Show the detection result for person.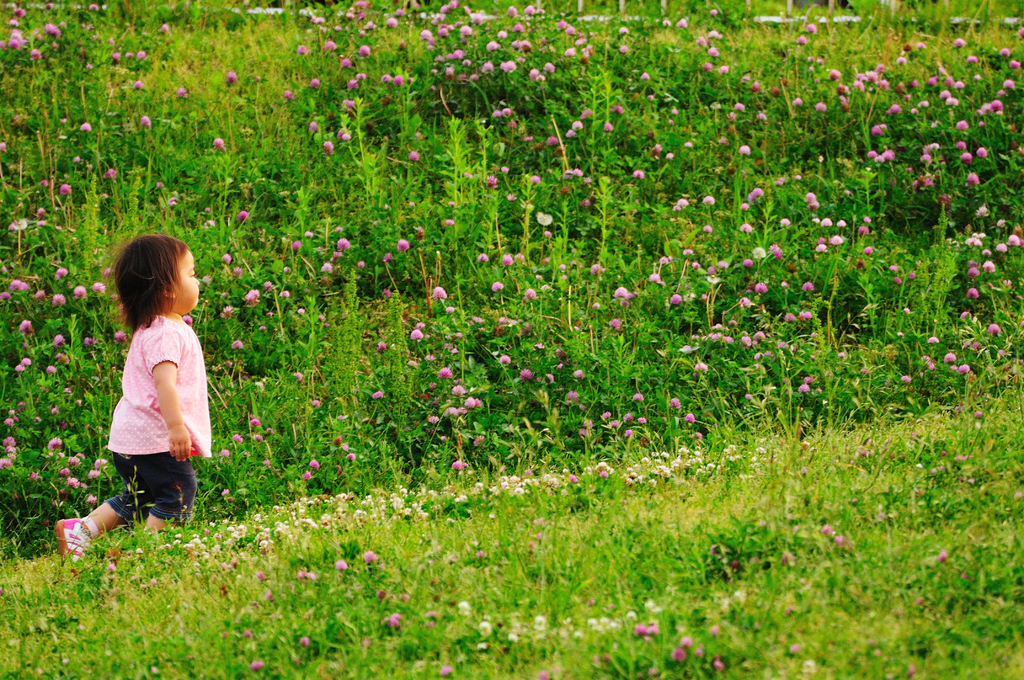
pyautogui.locateOnScreen(58, 232, 216, 571).
